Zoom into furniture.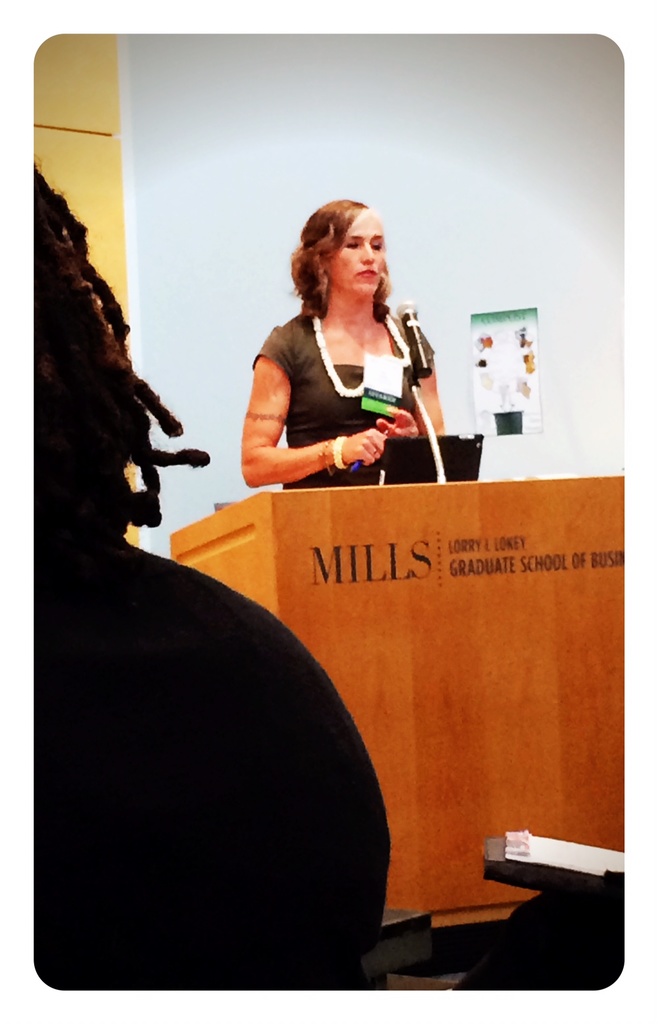
Zoom target: (169, 475, 624, 927).
